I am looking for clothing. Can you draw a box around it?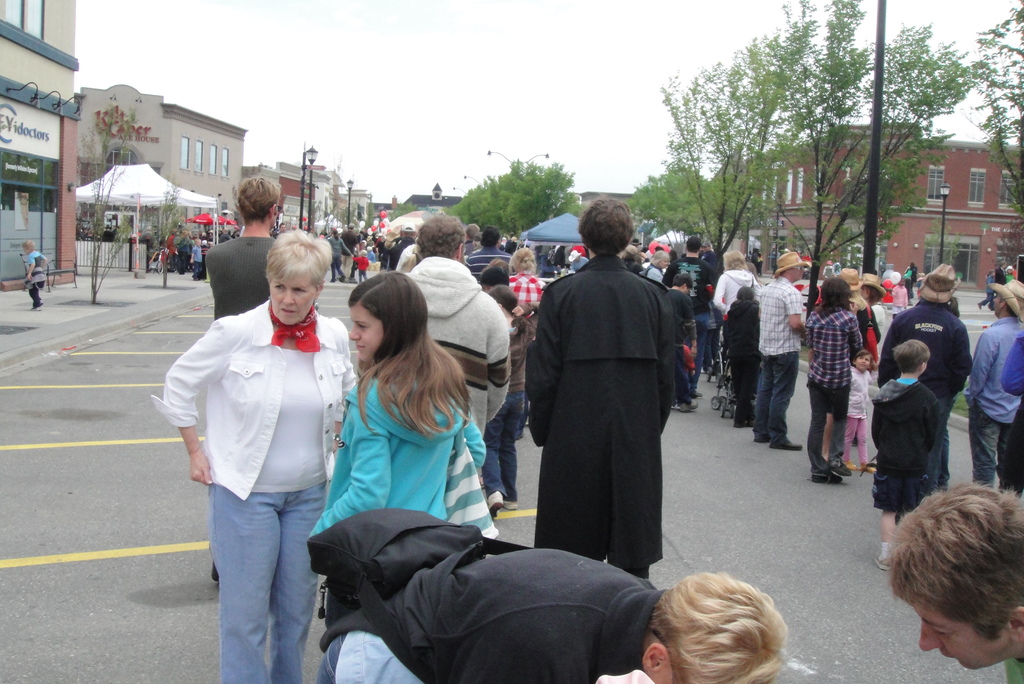
Sure, the bounding box is [996,268,1002,289].
